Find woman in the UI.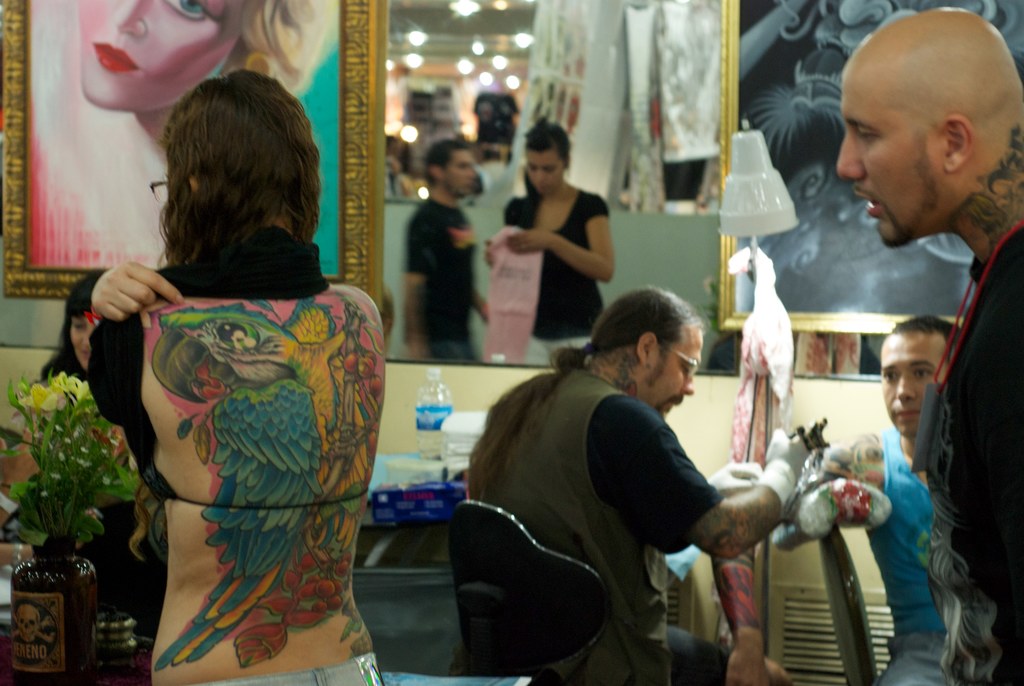
UI element at 26,272,175,484.
